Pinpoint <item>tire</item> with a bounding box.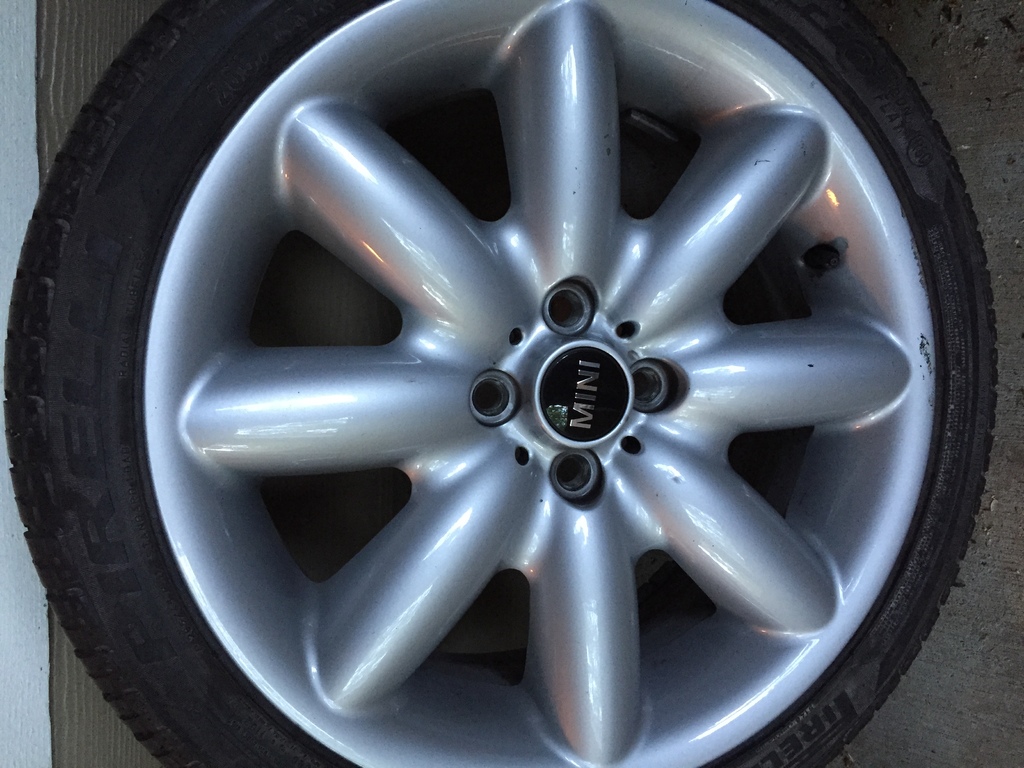
0 0 1023 767.
